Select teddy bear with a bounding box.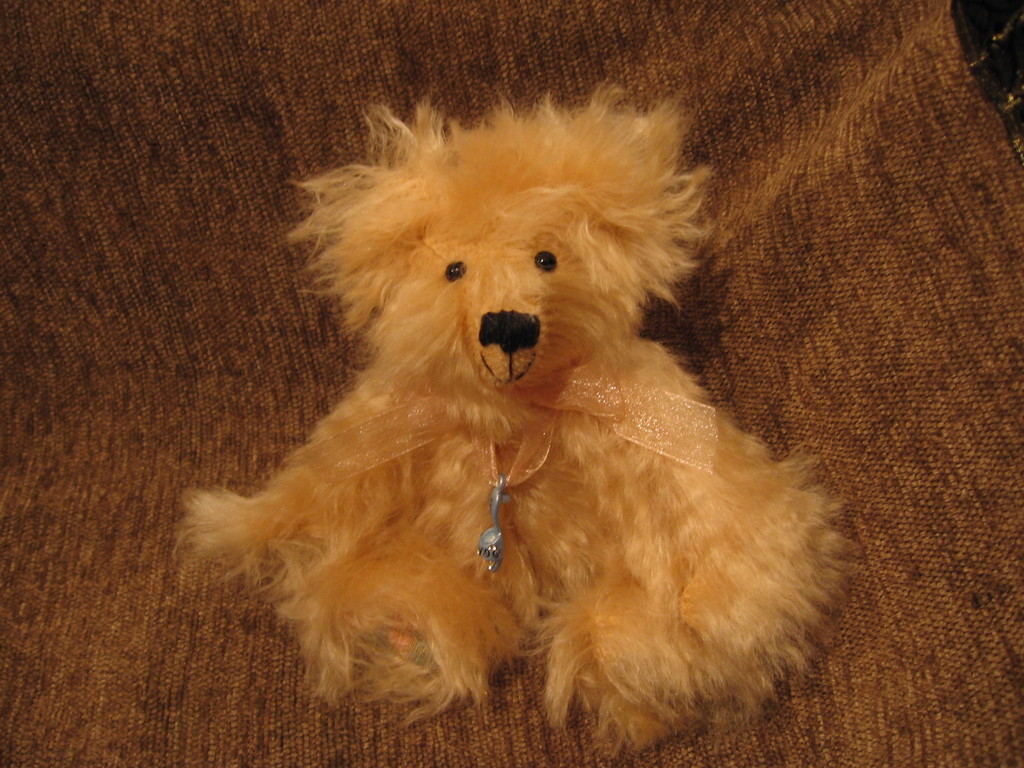
<bbox>201, 104, 852, 719</bbox>.
